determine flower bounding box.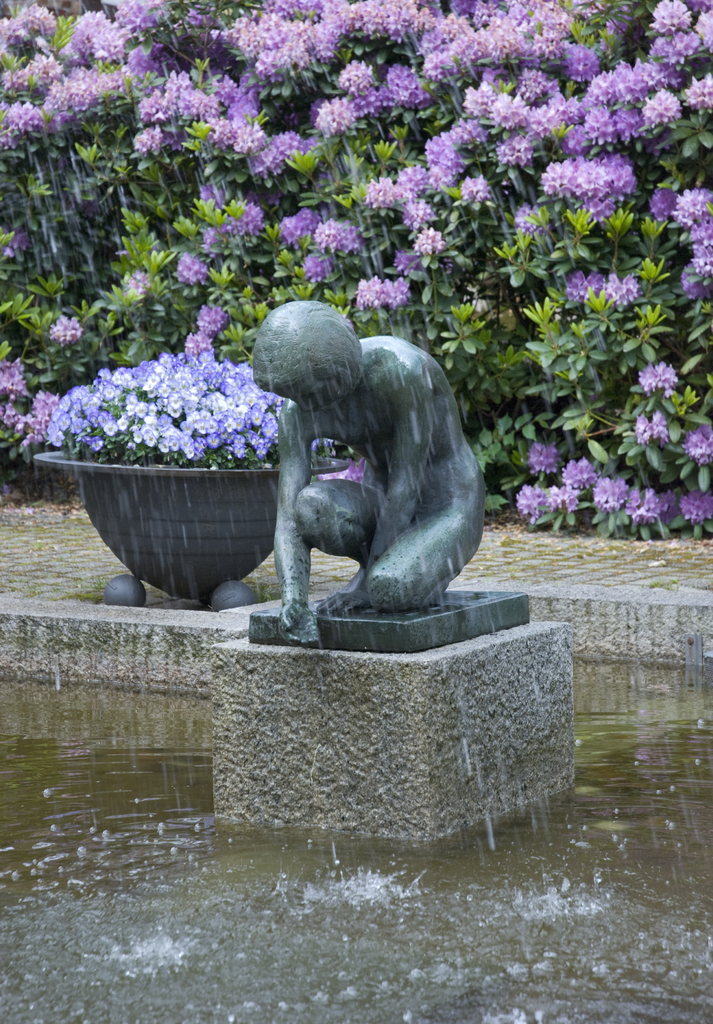
Determined: crop(298, 253, 331, 282).
